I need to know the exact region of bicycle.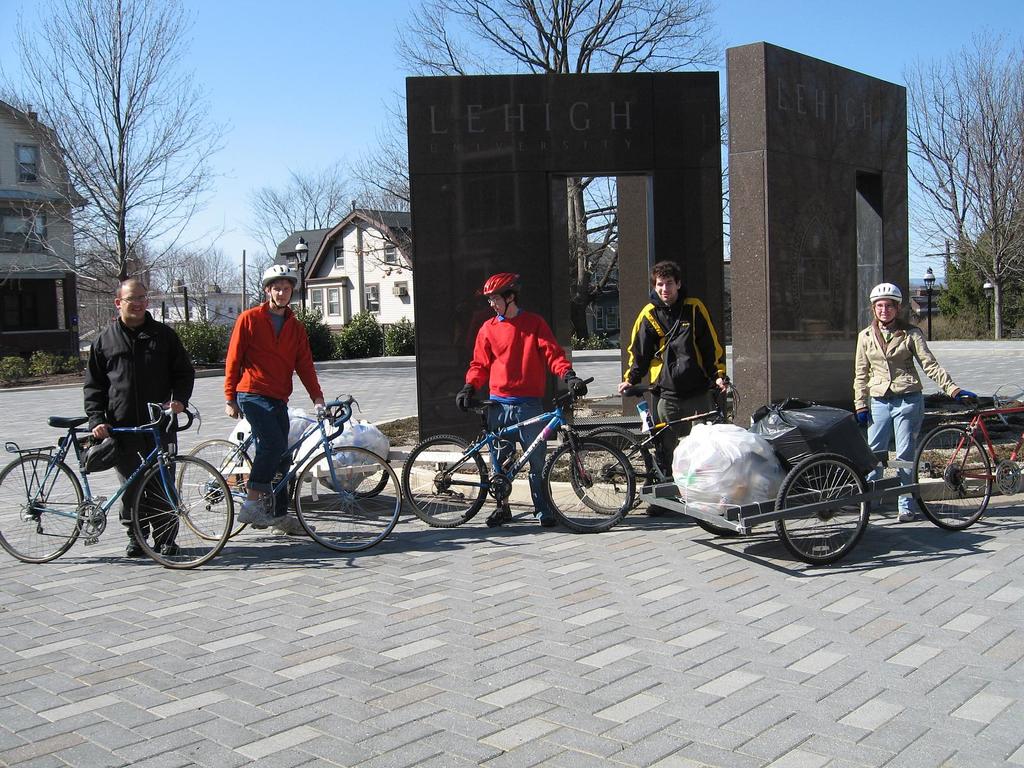
Region: rect(404, 376, 632, 535).
